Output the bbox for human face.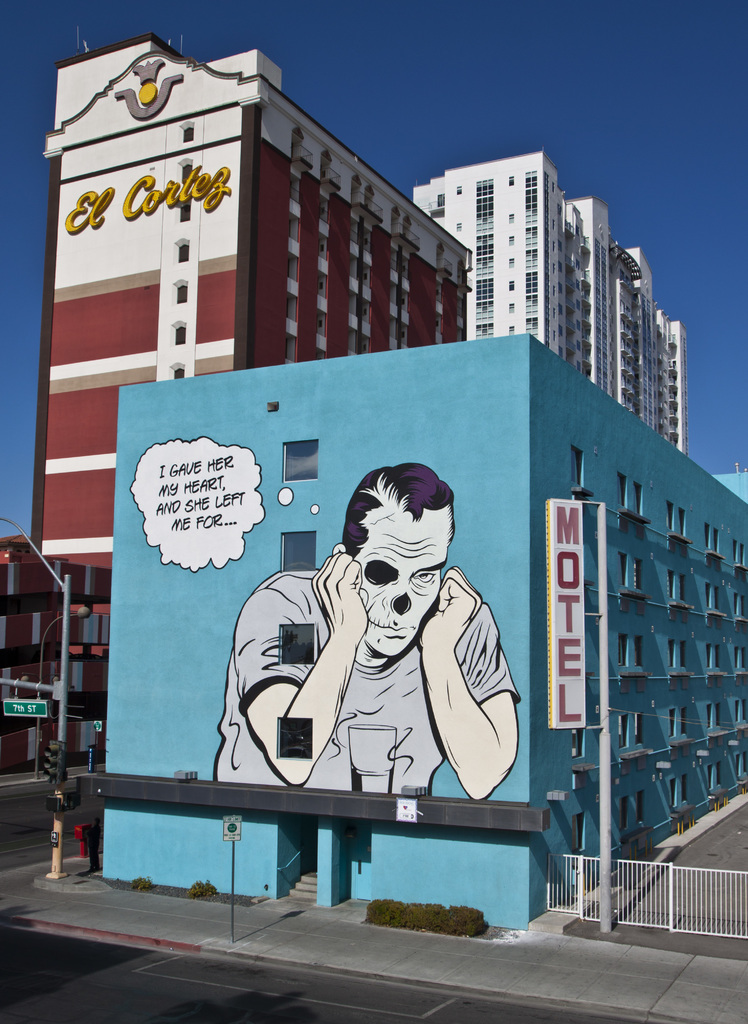
crop(350, 500, 453, 657).
